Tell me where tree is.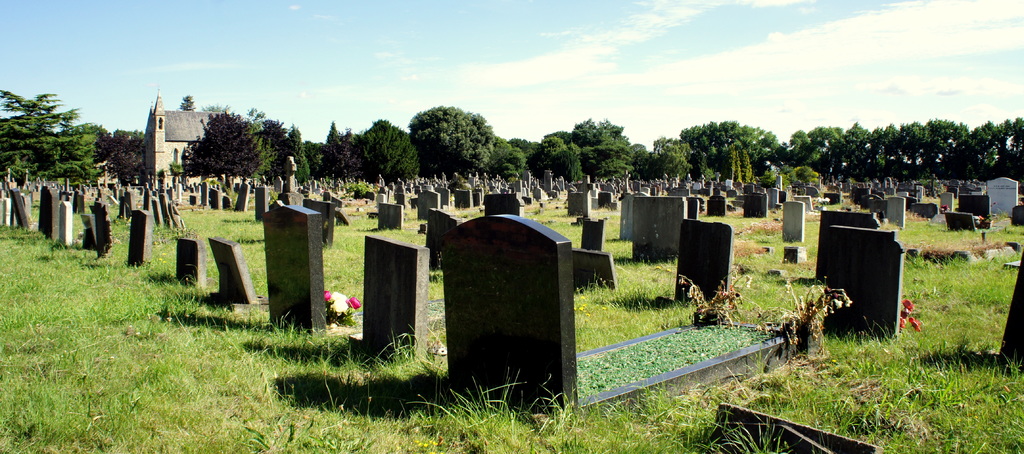
tree is at select_region(16, 83, 81, 186).
